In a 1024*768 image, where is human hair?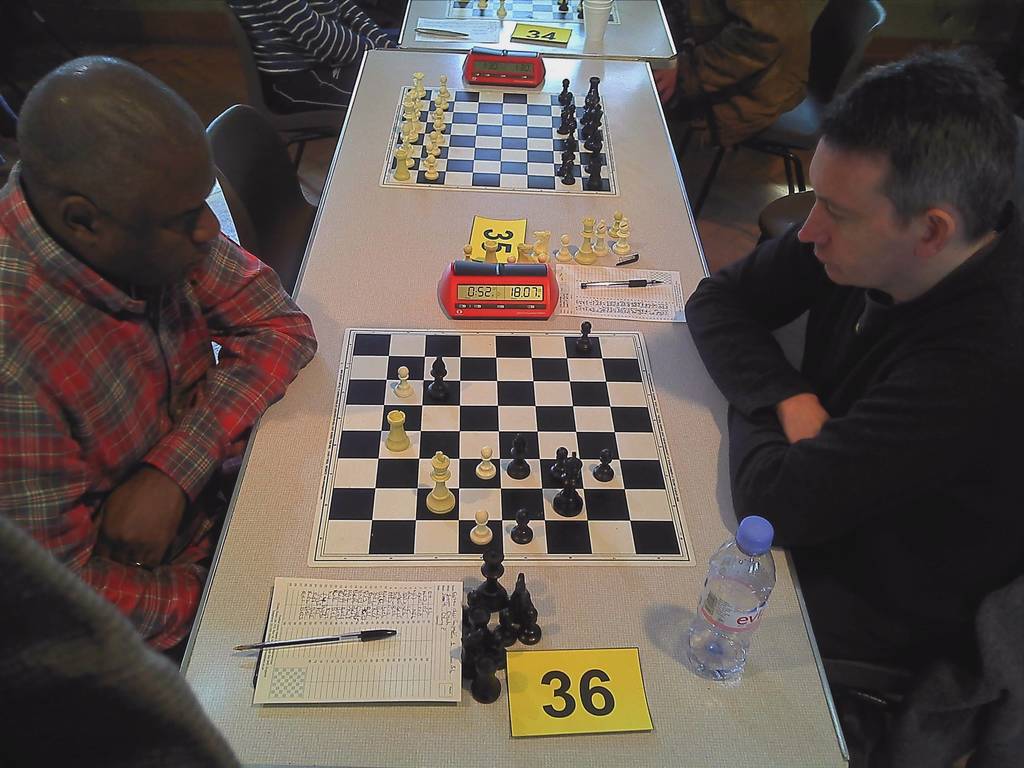
[x1=804, y1=50, x2=1002, y2=264].
